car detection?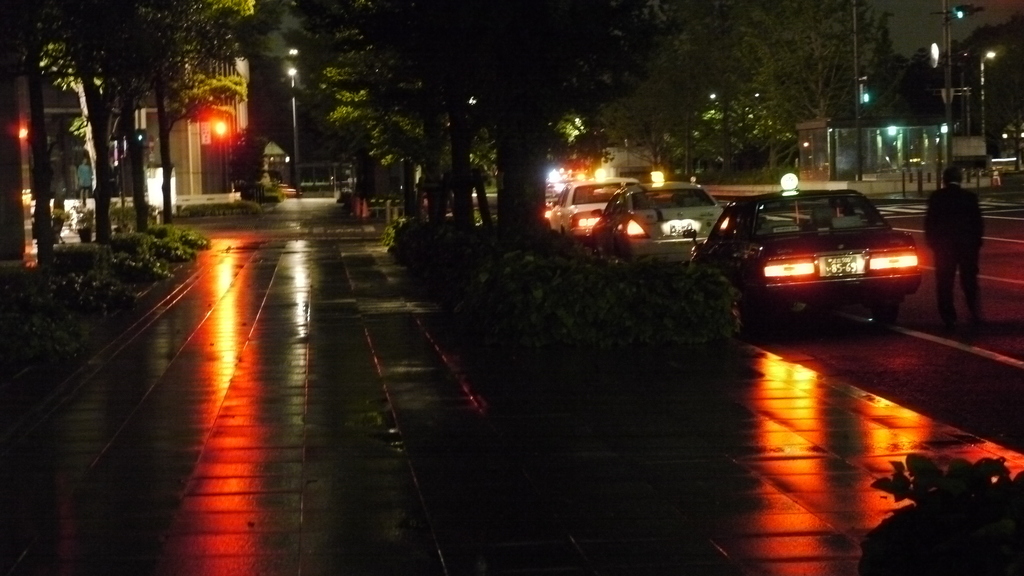
(x1=547, y1=181, x2=563, y2=197)
